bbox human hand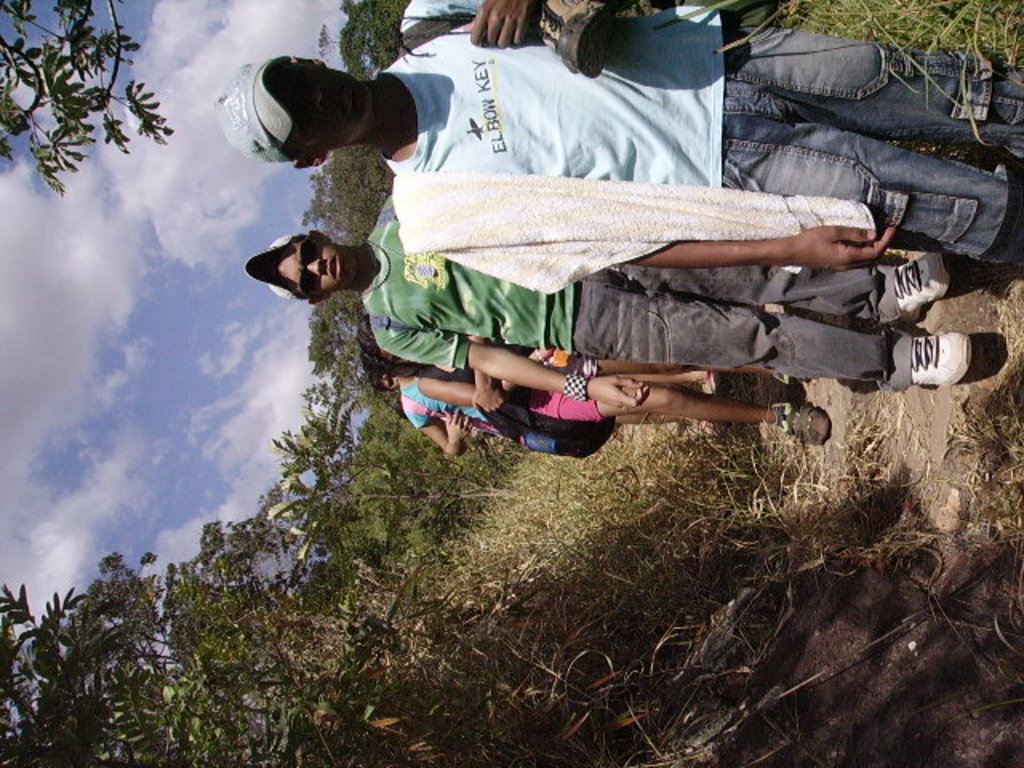
(left=466, top=386, right=506, bottom=416)
